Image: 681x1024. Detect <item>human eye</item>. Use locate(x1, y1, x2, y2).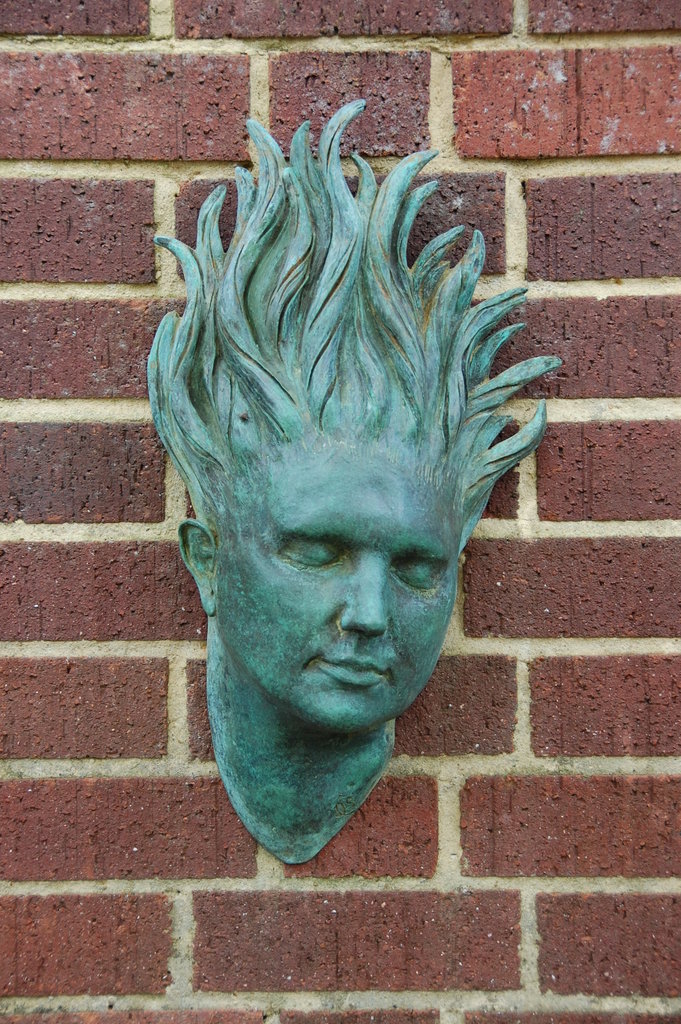
locate(265, 534, 364, 591).
